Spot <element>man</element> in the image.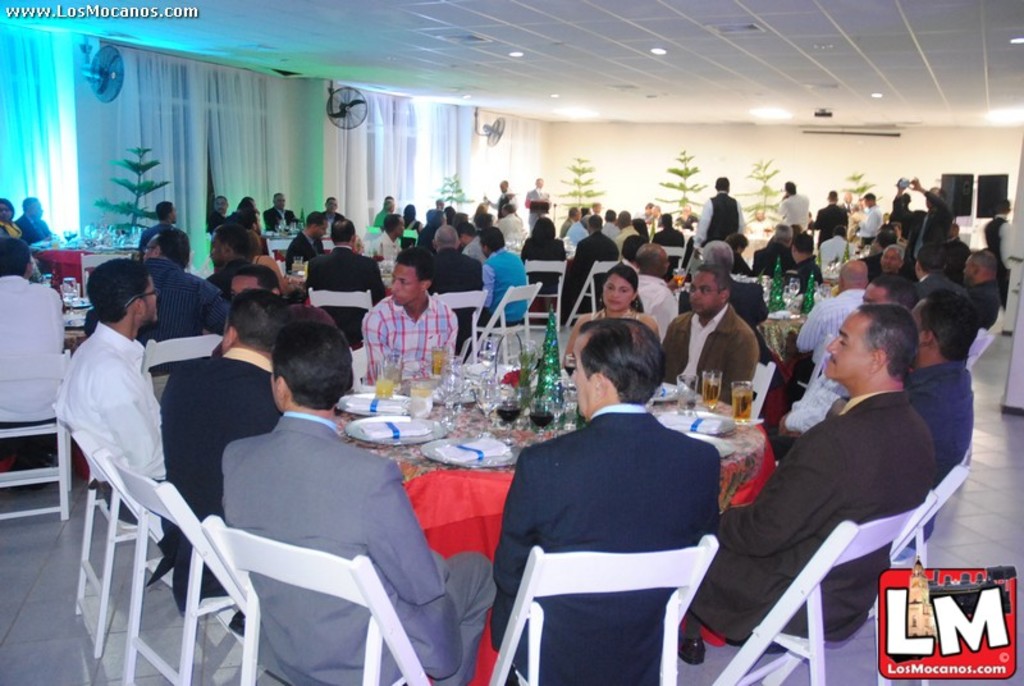
<element>man</element> found at [367, 189, 402, 235].
